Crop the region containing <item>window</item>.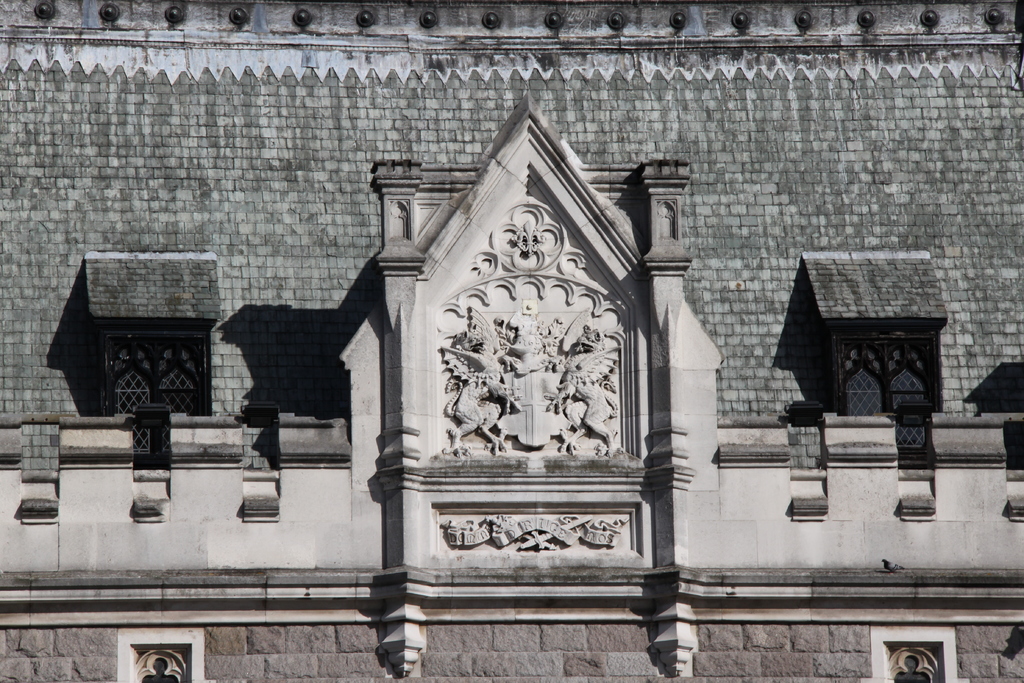
Crop region: bbox(873, 624, 956, 682).
